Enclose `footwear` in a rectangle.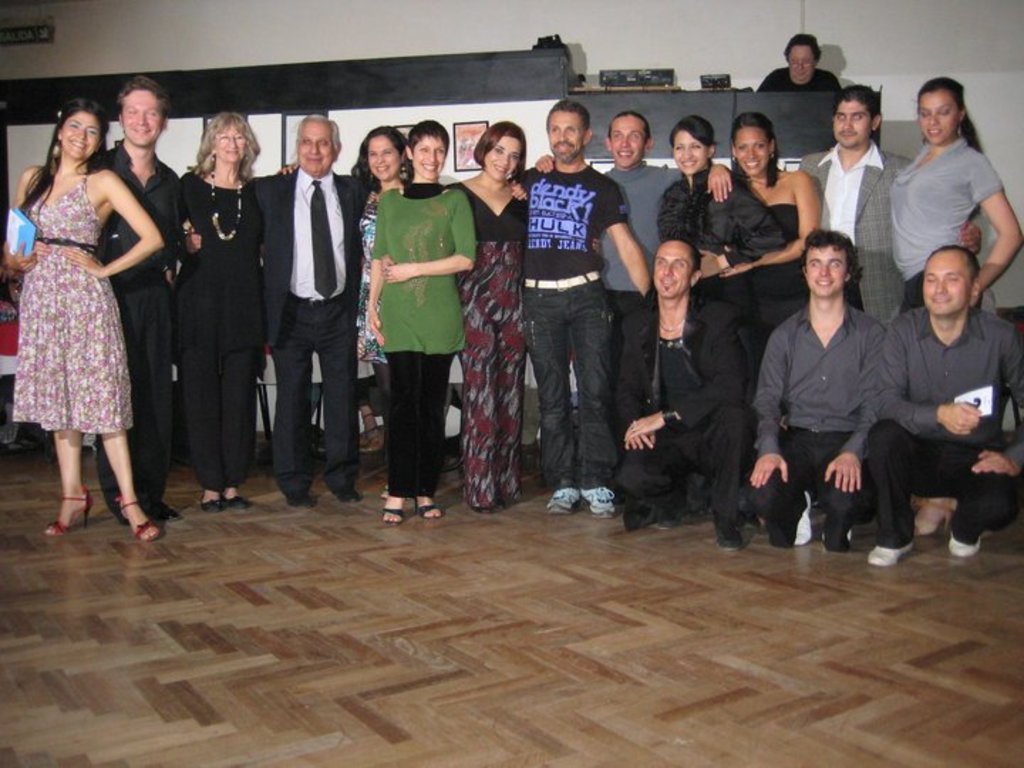
{"x1": 949, "y1": 535, "x2": 981, "y2": 555}.
